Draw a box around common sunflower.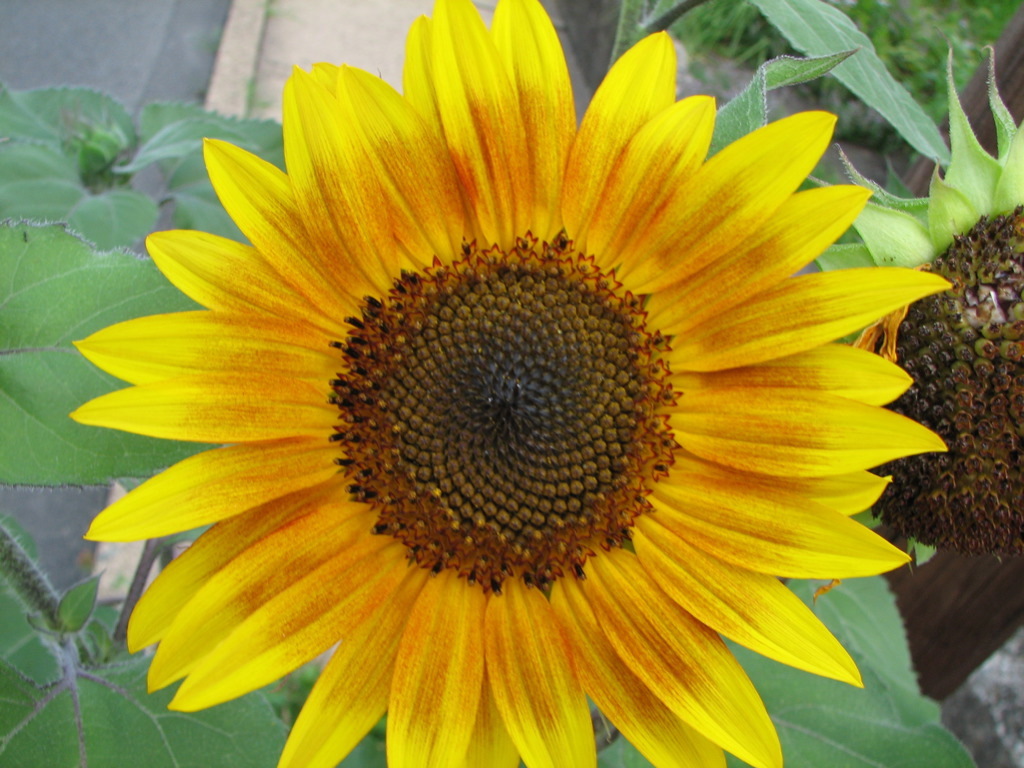
{"left": 47, "top": 34, "right": 1007, "bottom": 767}.
